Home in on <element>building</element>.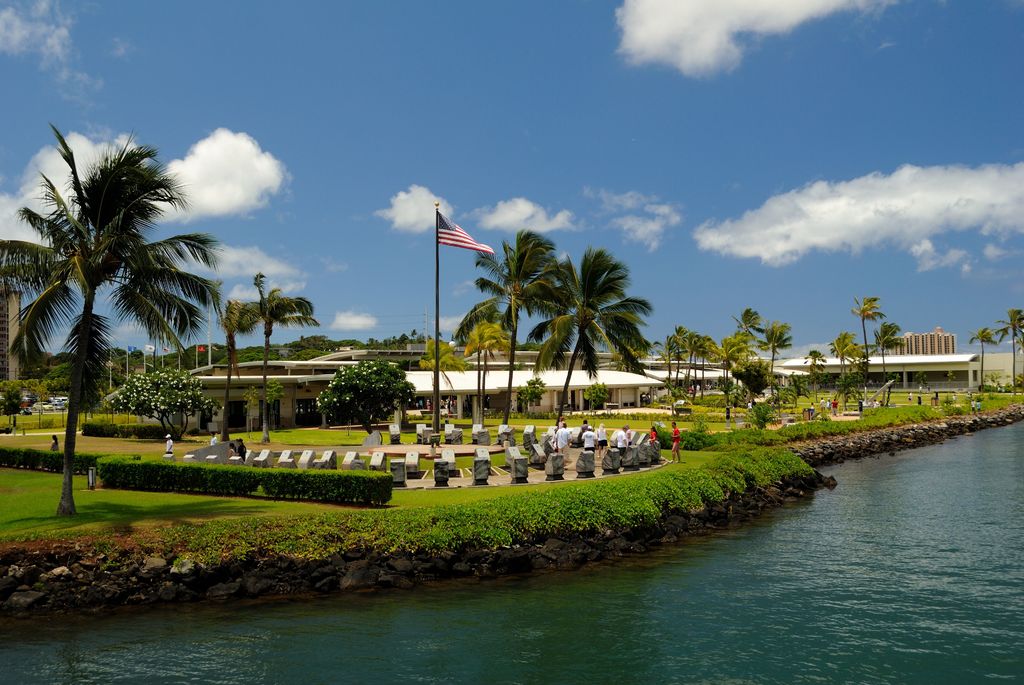
Homed in at Rect(0, 285, 24, 386).
